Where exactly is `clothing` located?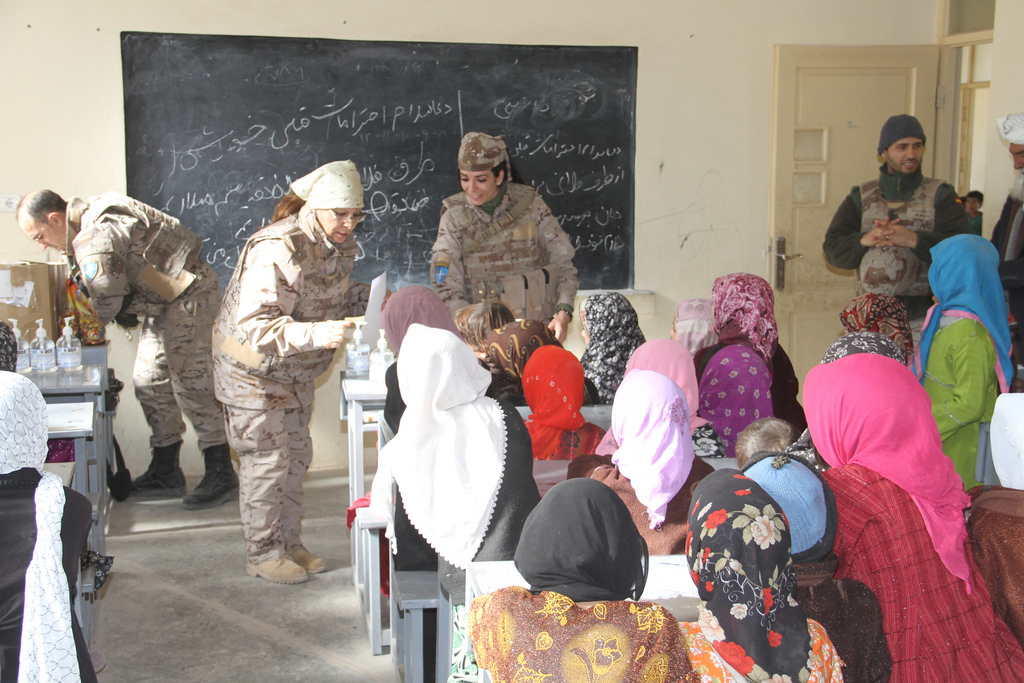
Its bounding box is <bbox>369, 324, 538, 582</bbox>.
